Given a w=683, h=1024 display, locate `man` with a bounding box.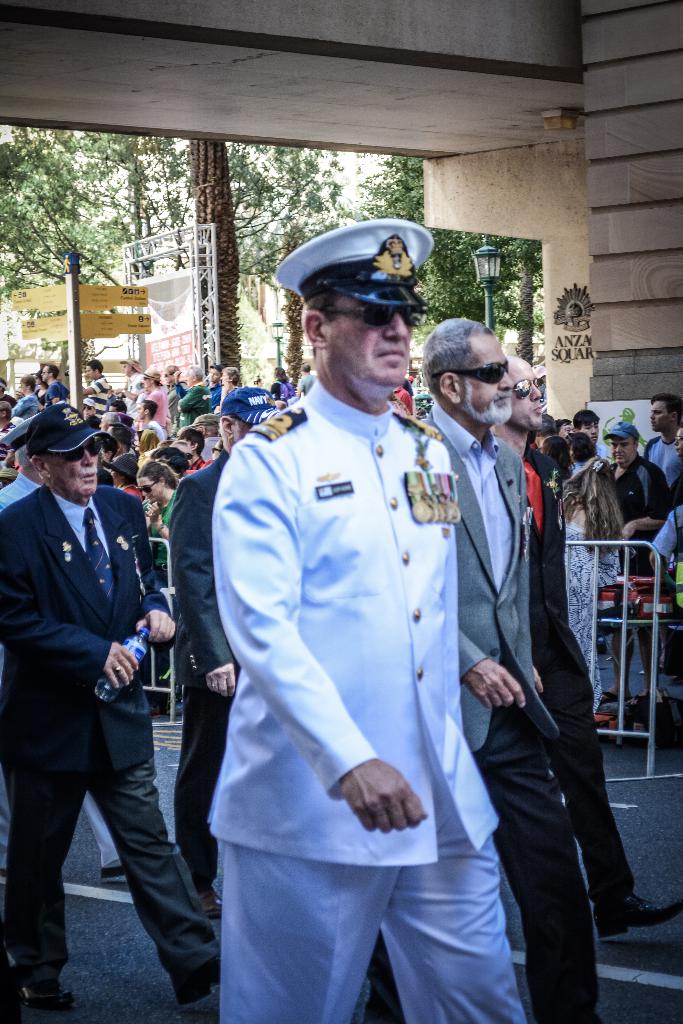
Located: detection(113, 359, 145, 406).
